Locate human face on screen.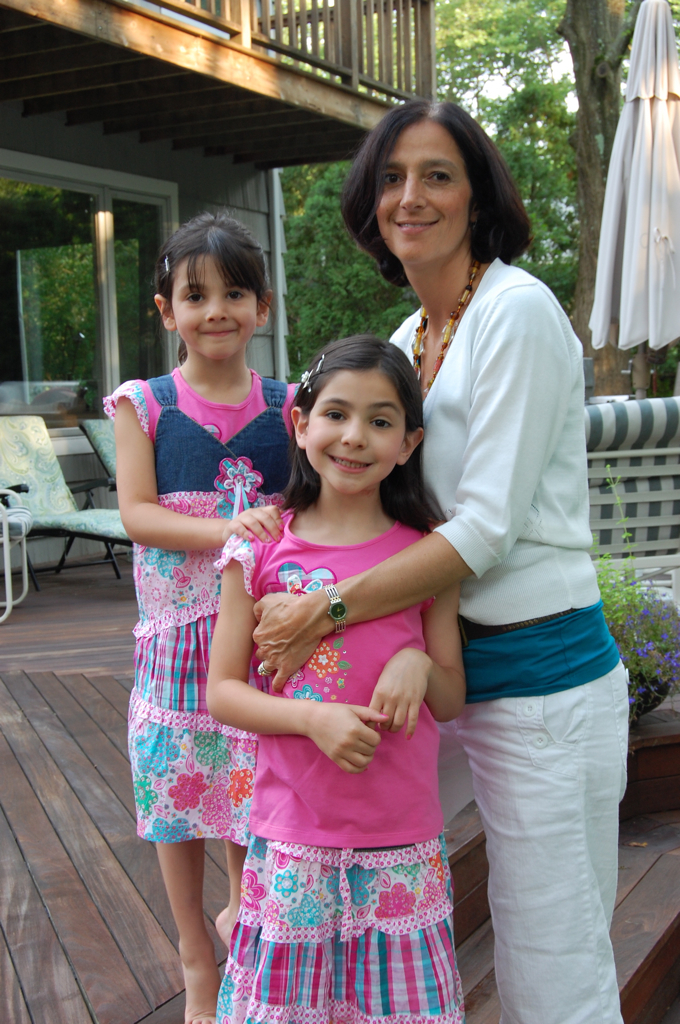
On screen at box=[381, 115, 468, 255].
